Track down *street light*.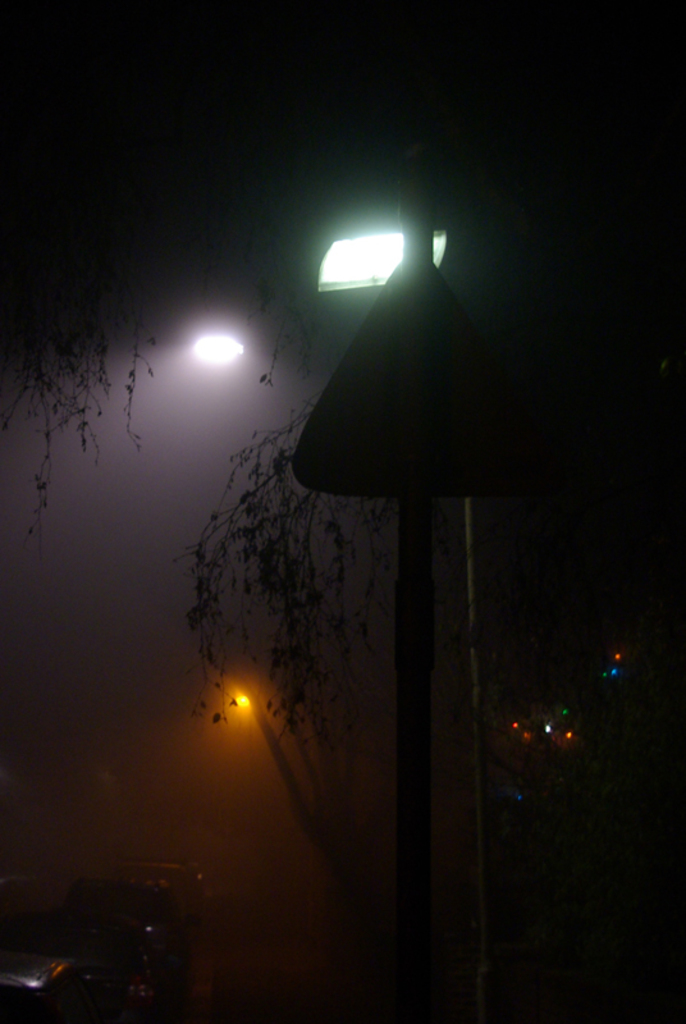
Tracked to {"left": 187, "top": 312, "right": 444, "bottom": 511}.
